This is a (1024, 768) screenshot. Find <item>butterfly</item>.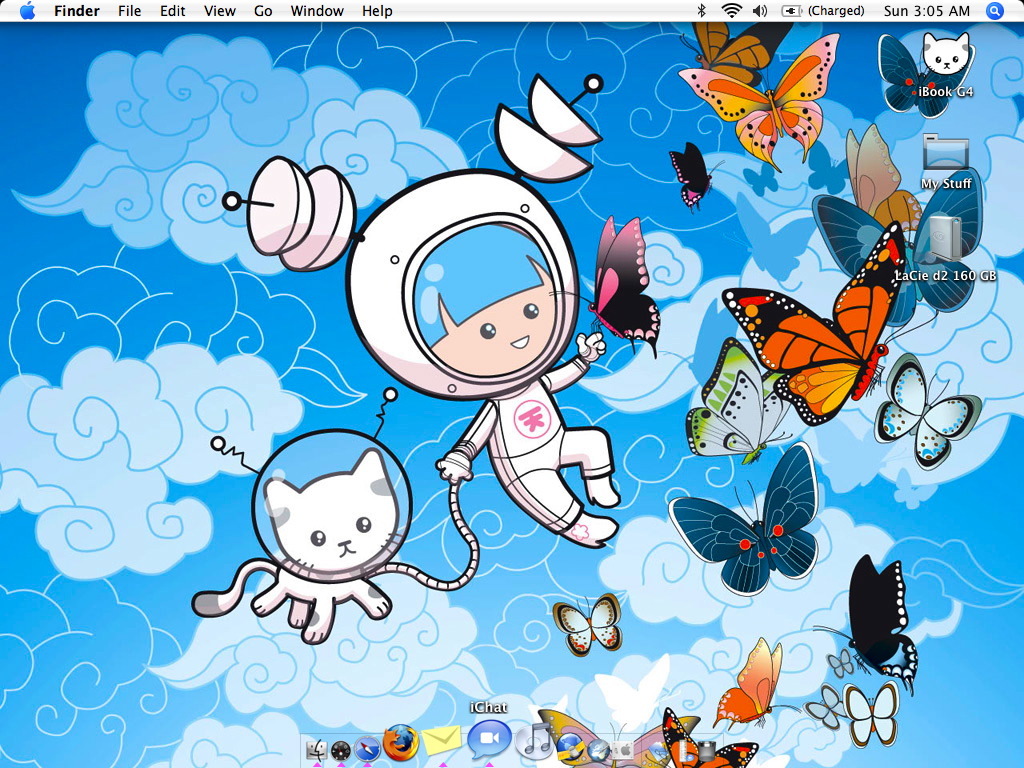
Bounding box: box=[658, 133, 722, 221].
